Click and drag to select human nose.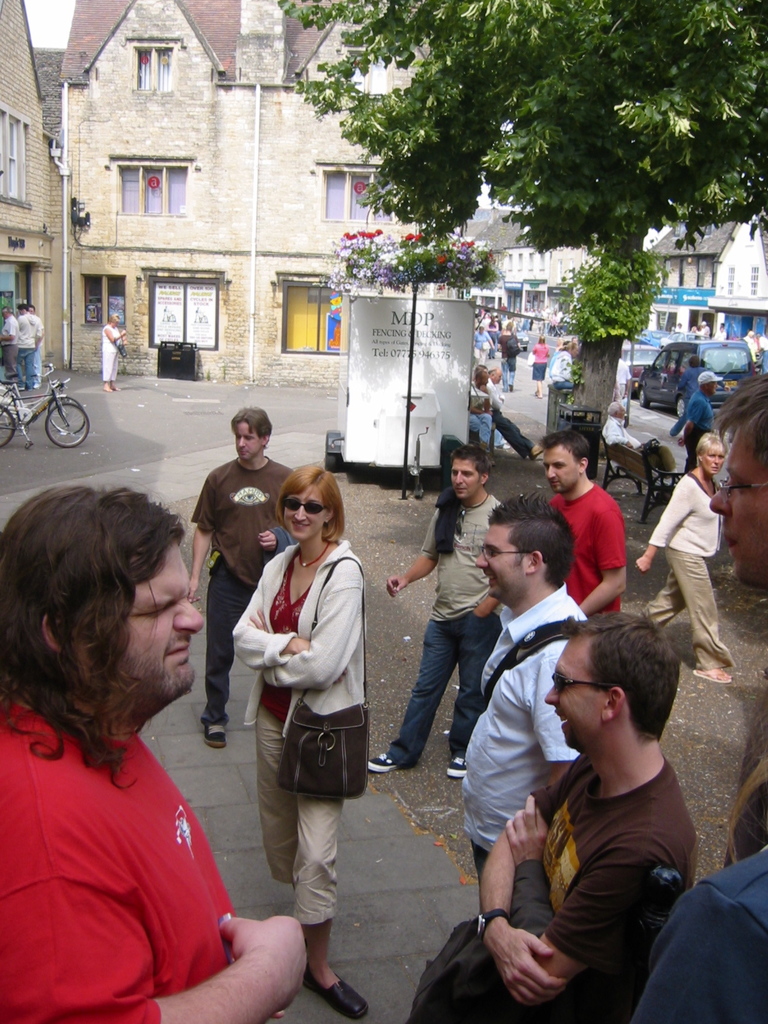
Selection: detection(237, 436, 244, 451).
